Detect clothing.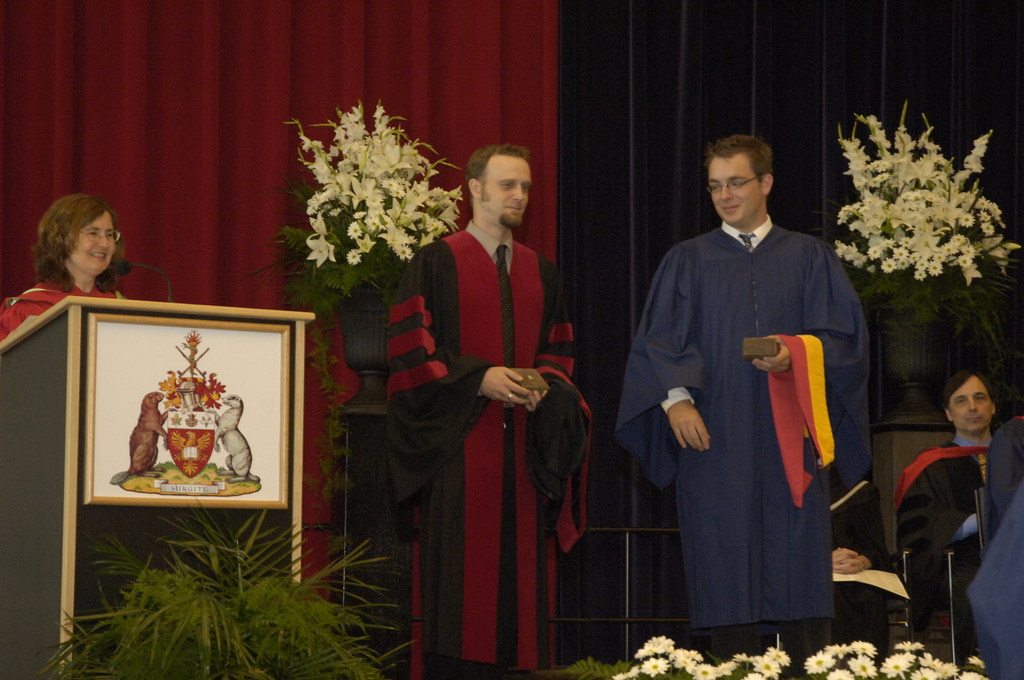
Detected at crop(634, 188, 893, 659).
